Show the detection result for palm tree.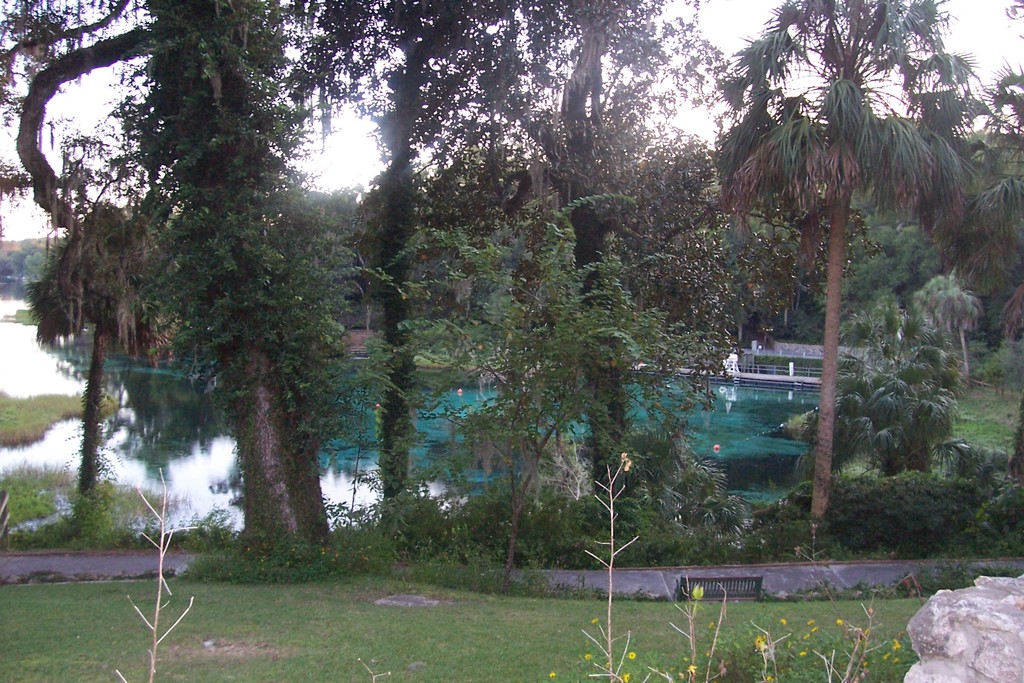
(left=739, top=59, right=975, bottom=547).
